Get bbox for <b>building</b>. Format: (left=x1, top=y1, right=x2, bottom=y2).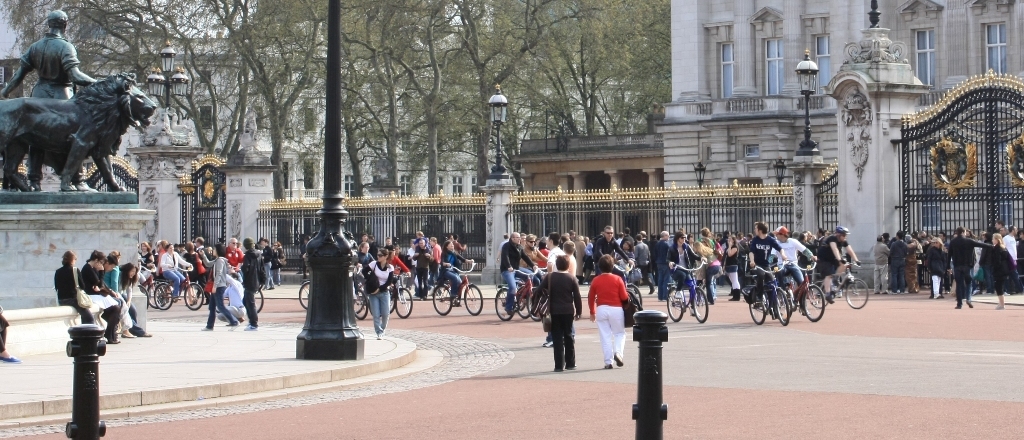
(left=511, top=139, right=664, bottom=244).
